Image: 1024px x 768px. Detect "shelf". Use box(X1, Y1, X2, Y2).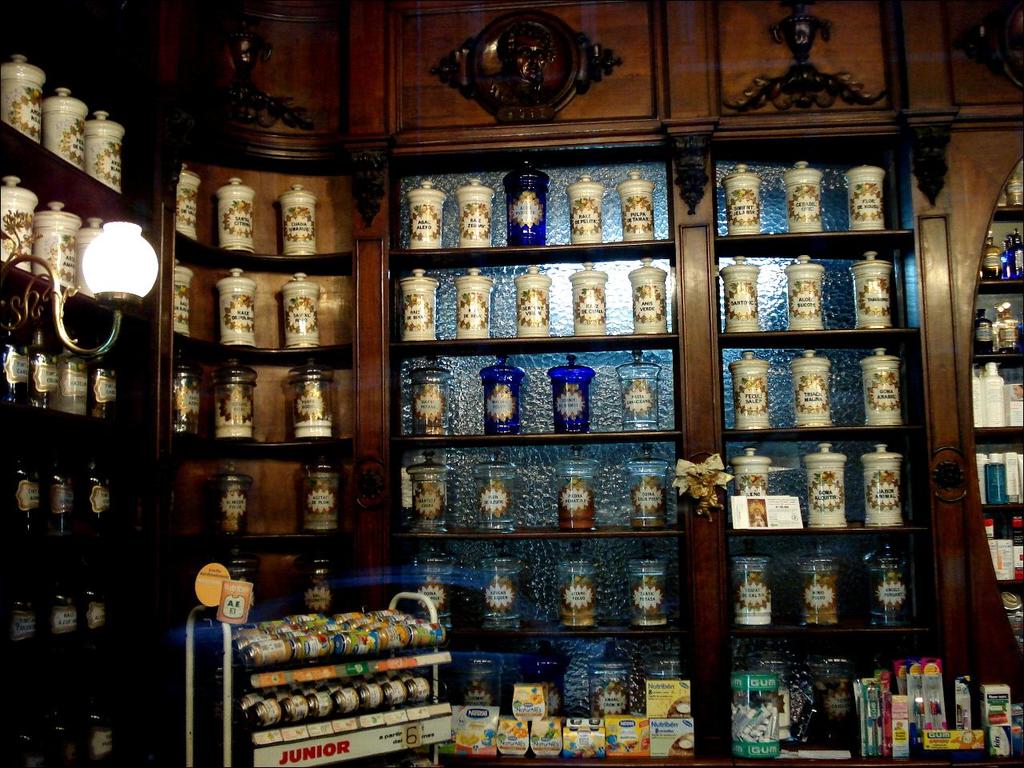
box(0, 41, 150, 213).
